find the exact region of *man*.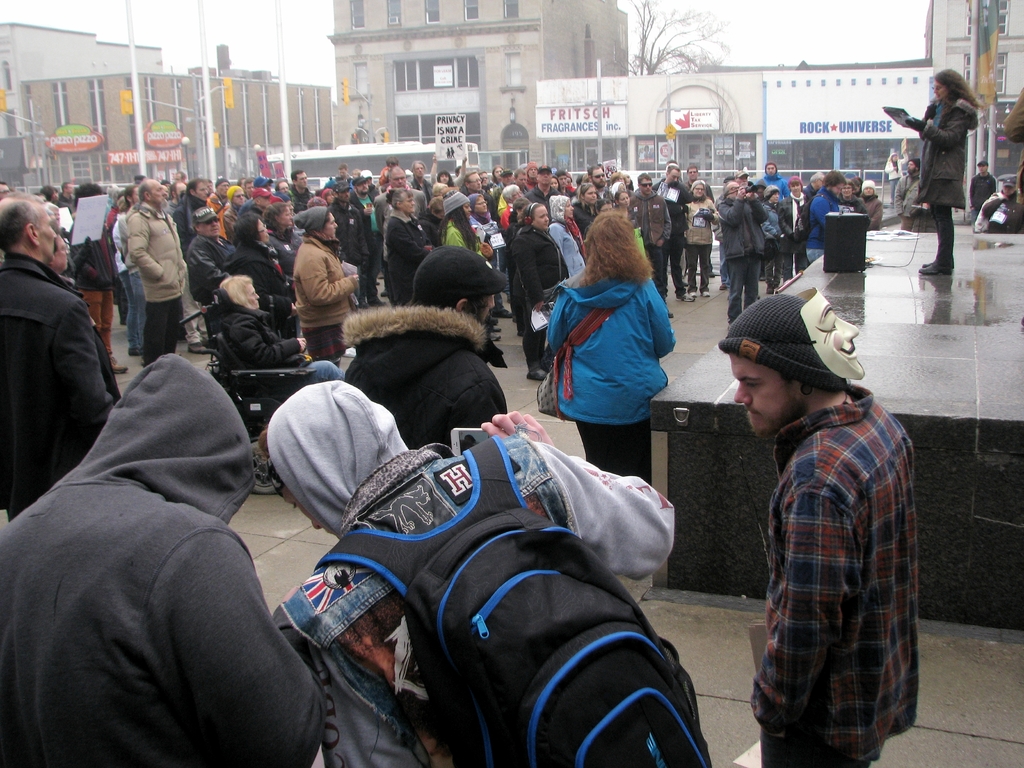
Exact region: bbox=(697, 275, 929, 751).
